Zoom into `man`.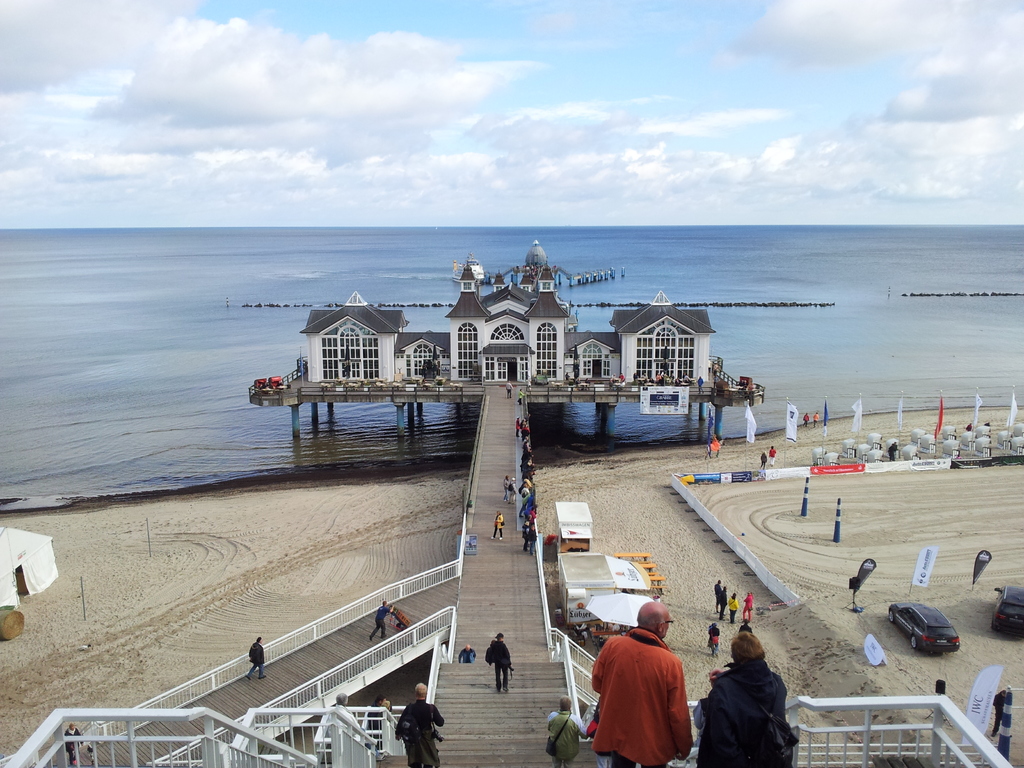
Zoom target: 485, 628, 513, 691.
